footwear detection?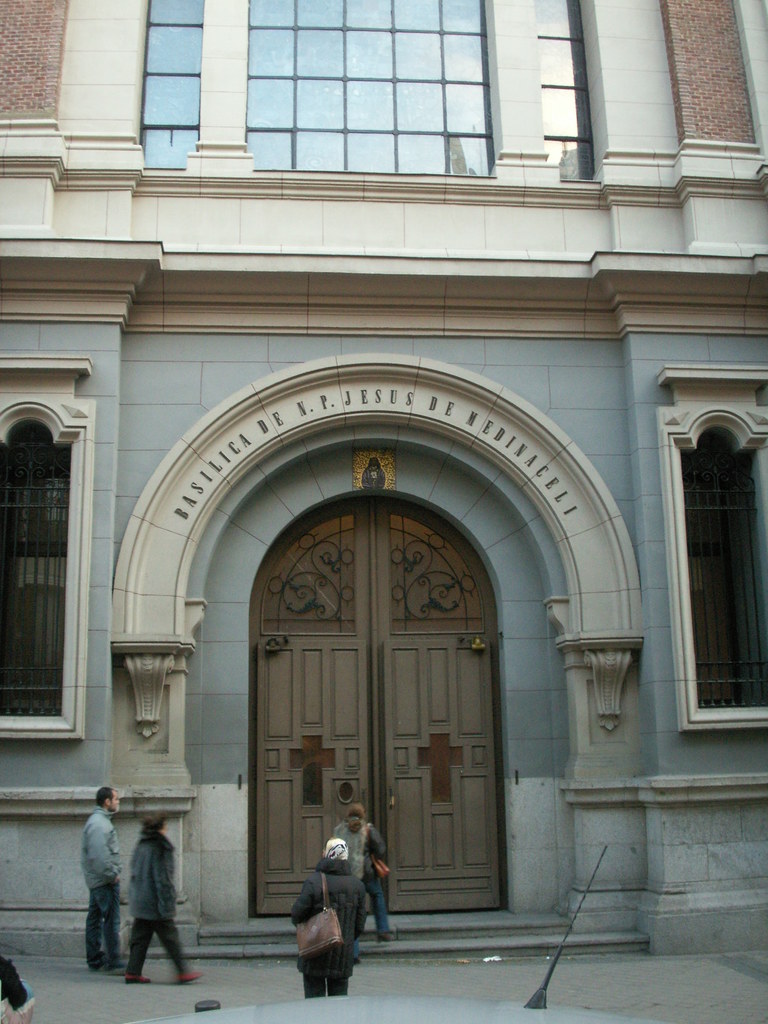
[x1=90, y1=961, x2=104, y2=970]
